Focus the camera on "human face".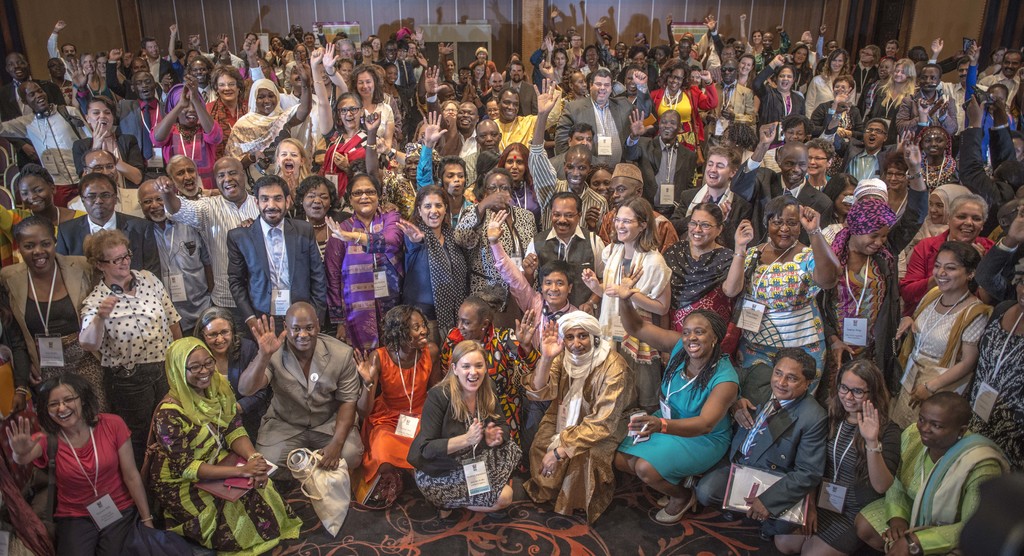
Focus region: {"x1": 422, "y1": 193, "x2": 444, "y2": 231}.
